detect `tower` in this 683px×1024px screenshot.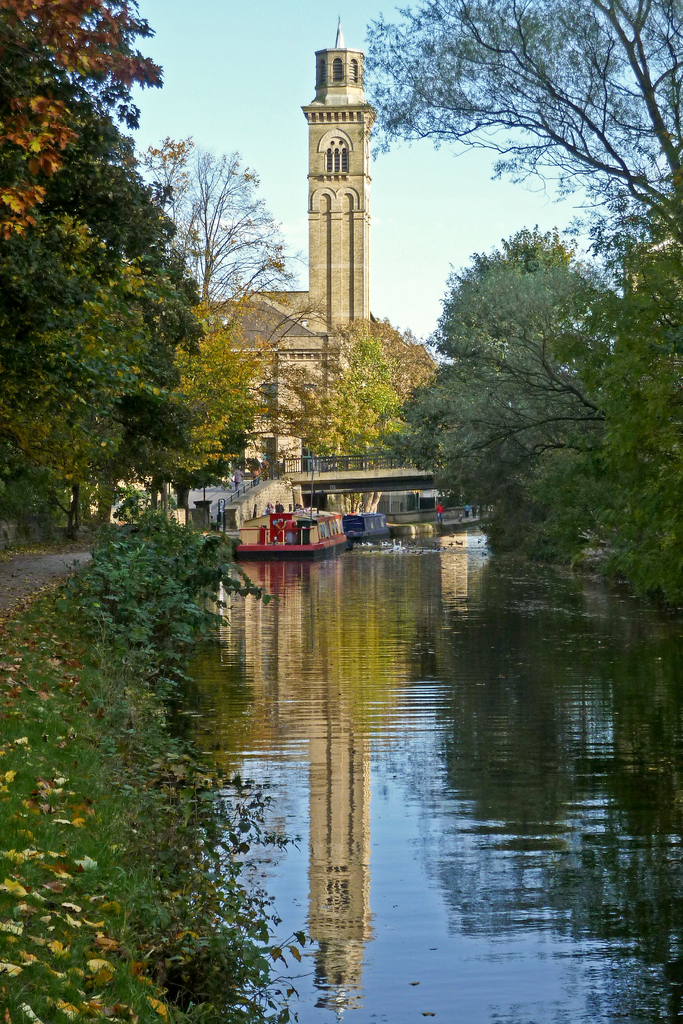
Detection: <bbox>286, 20, 390, 330</bbox>.
